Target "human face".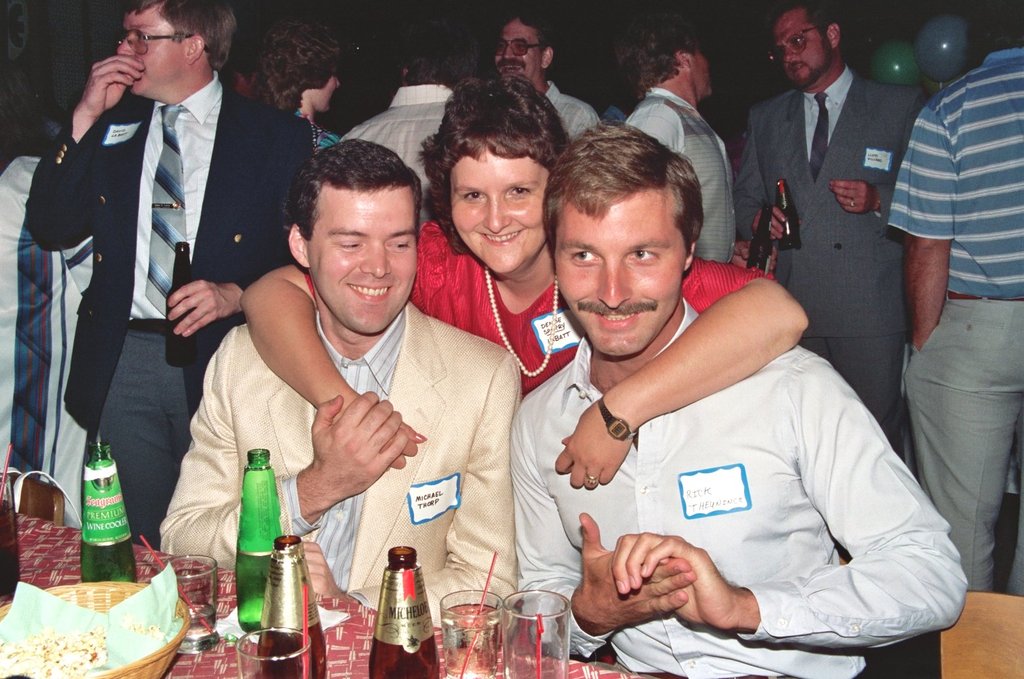
Target region: [x1=681, y1=42, x2=713, y2=101].
